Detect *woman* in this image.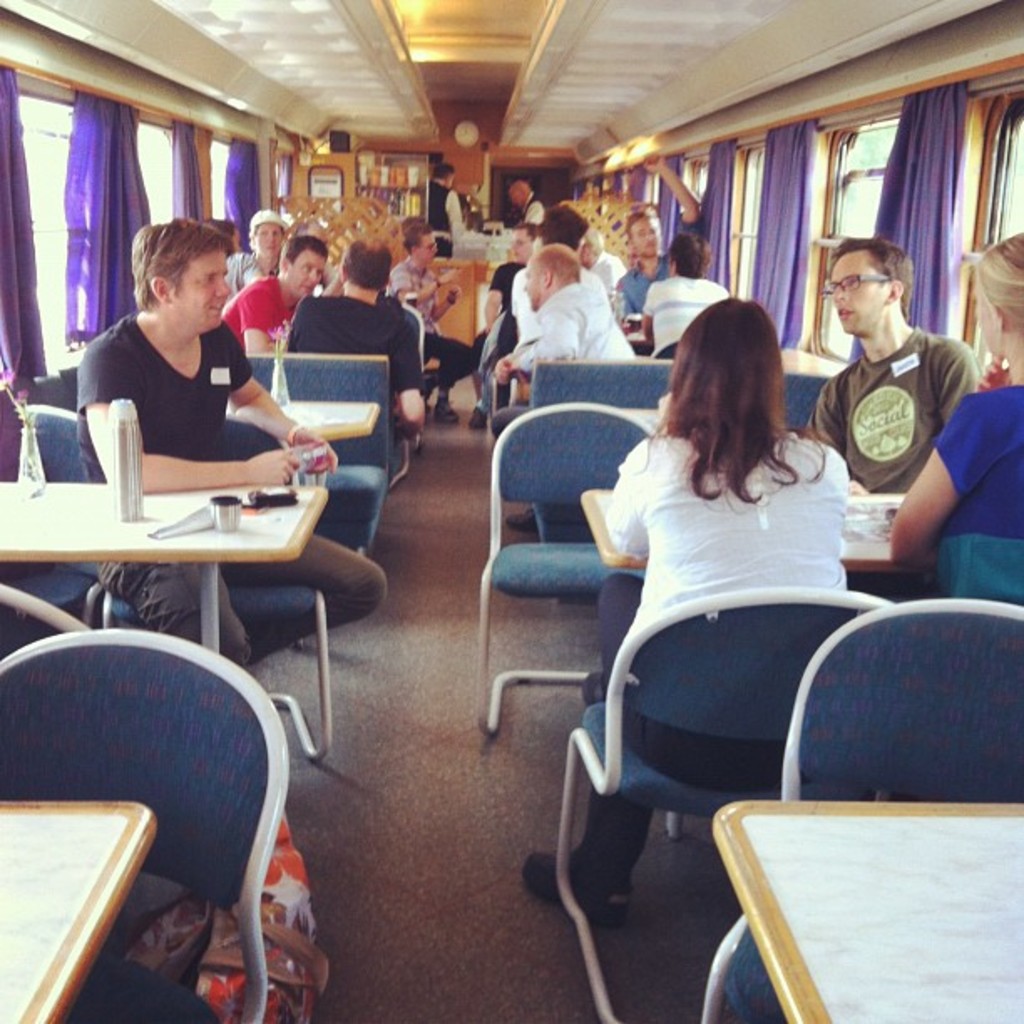
Detection: bbox=(867, 234, 1022, 626).
